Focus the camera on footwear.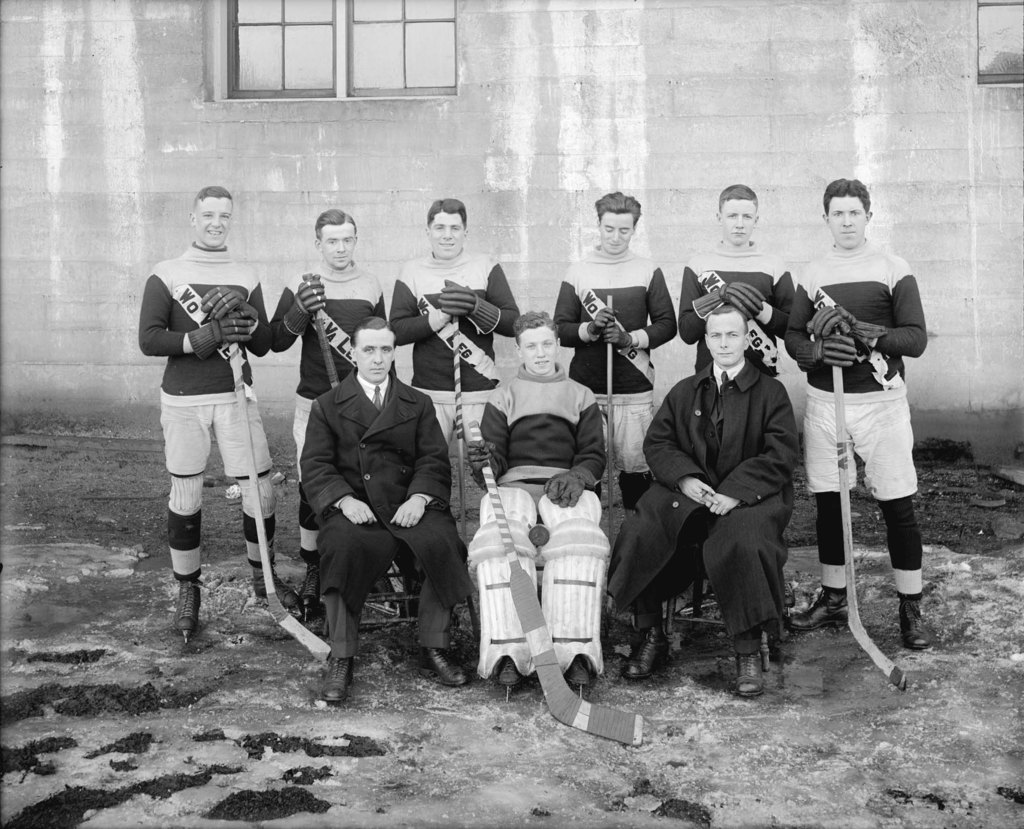
Focus region: bbox=[785, 583, 855, 631].
